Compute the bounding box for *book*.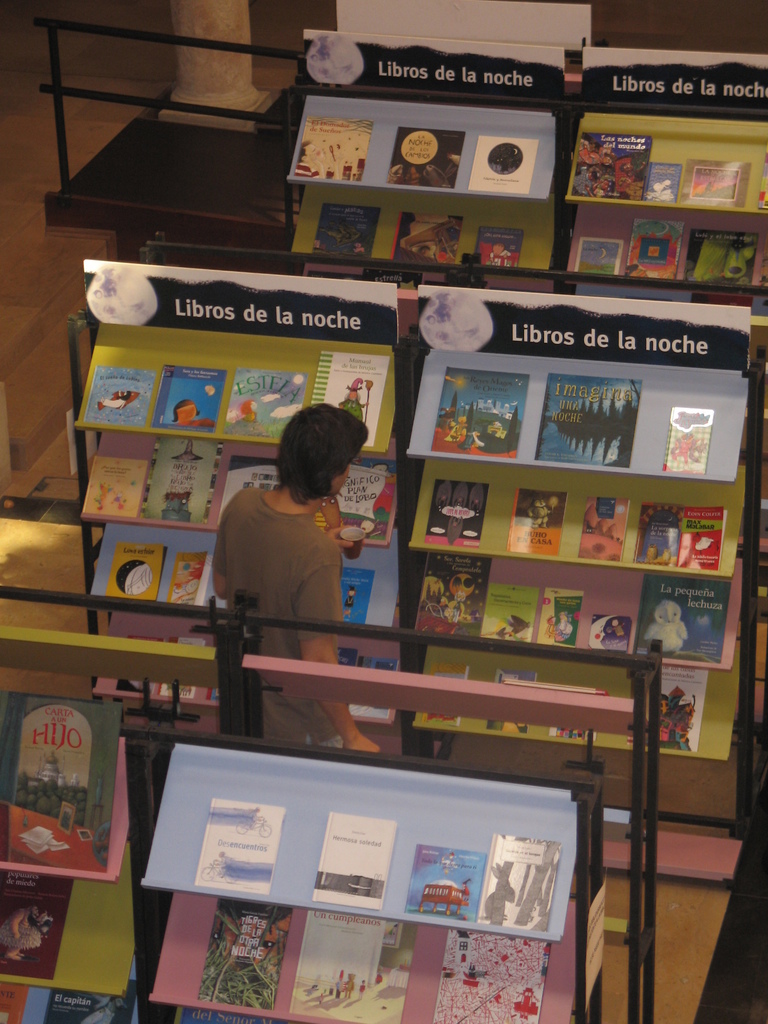
<bbox>387, 132, 465, 195</bbox>.
